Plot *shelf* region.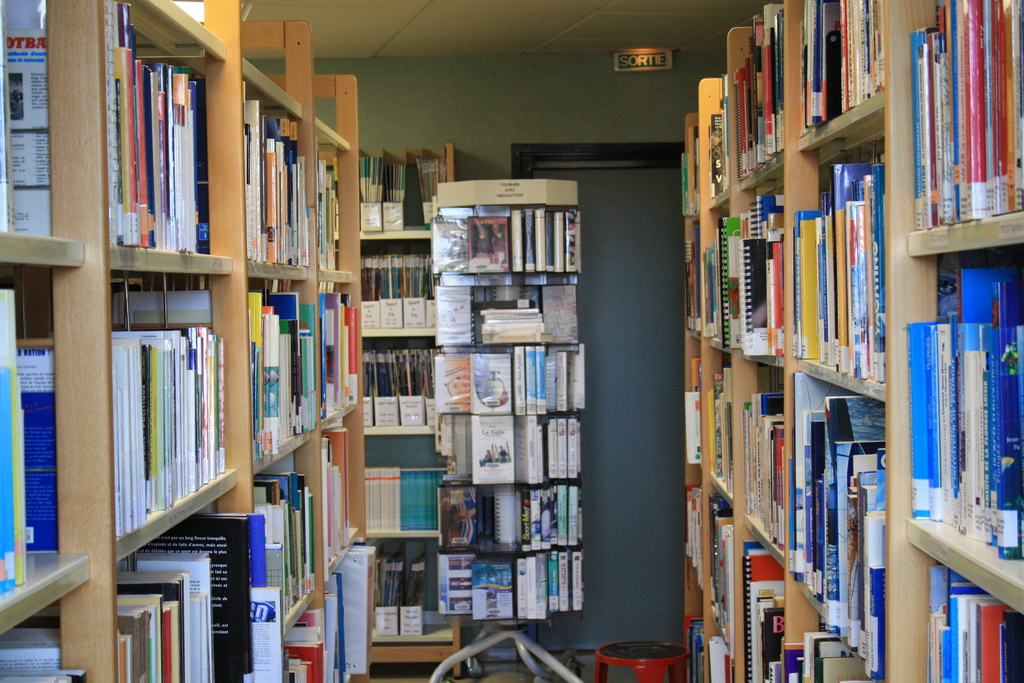
Plotted at (320,567,387,682).
